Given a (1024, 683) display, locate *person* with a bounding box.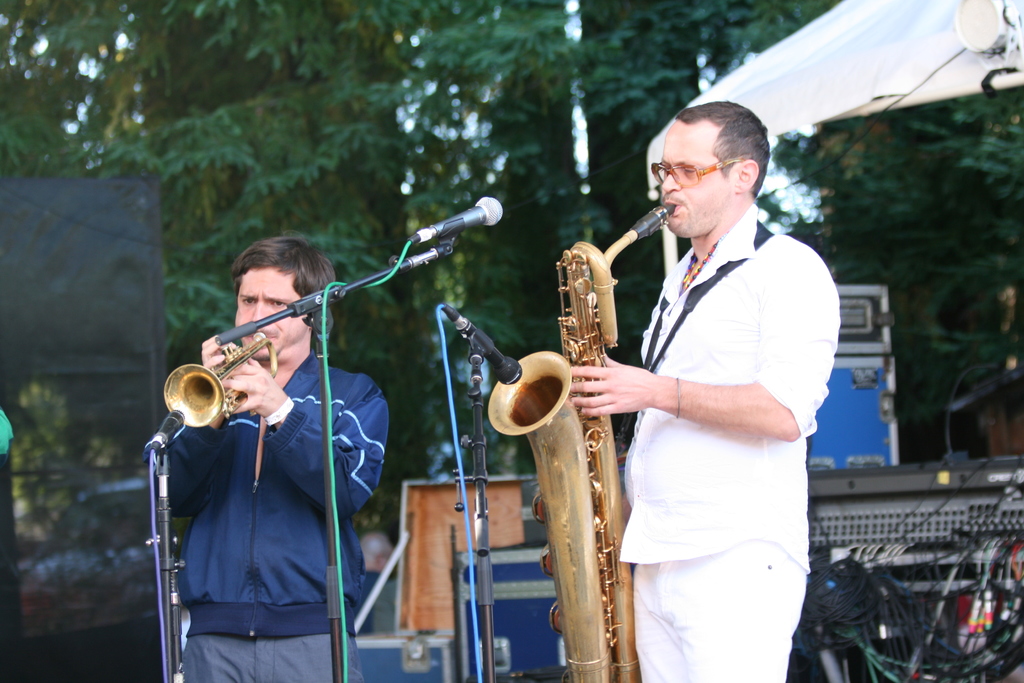
Located: locate(172, 235, 392, 682).
